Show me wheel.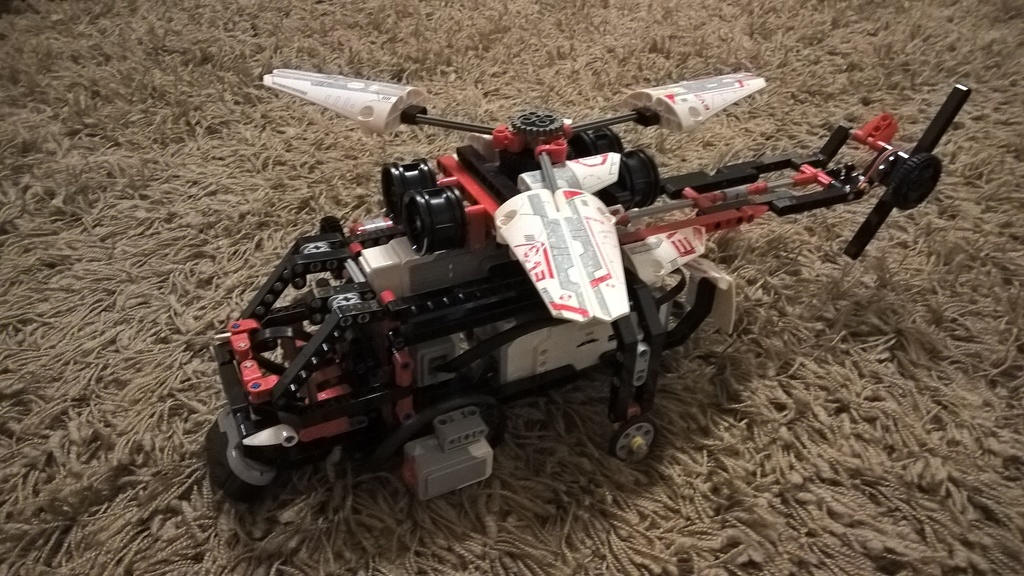
wheel is here: BBox(612, 419, 657, 462).
